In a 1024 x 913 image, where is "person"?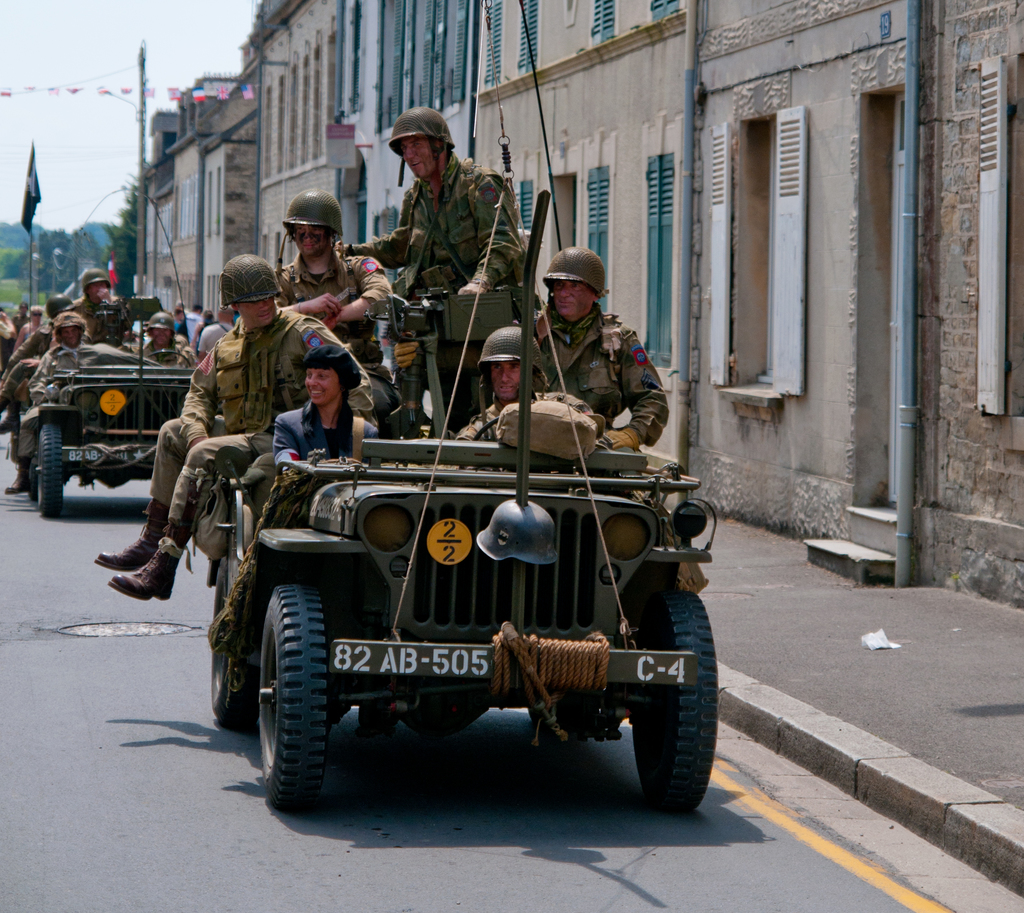
267/337/378/484.
